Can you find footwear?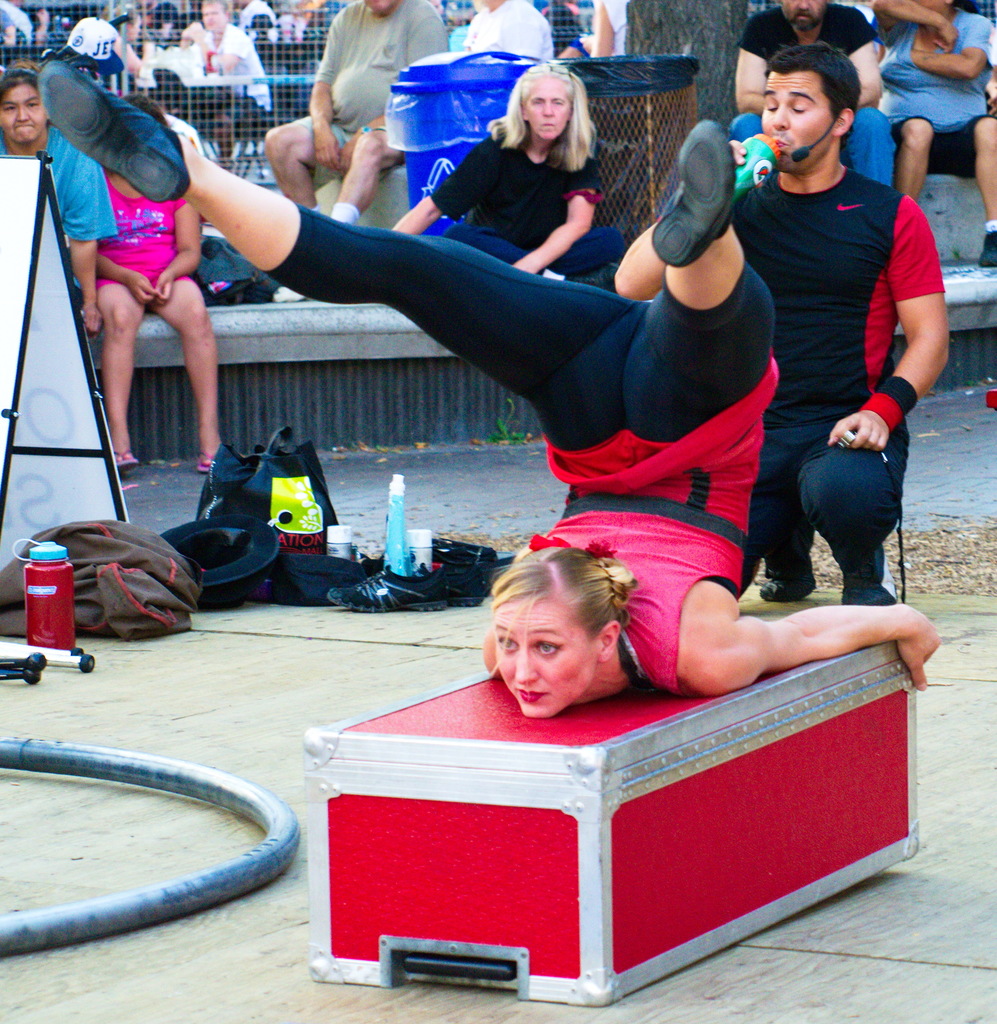
Yes, bounding box: pyautogui.locateOnScreen(650, 113, 740, 275).
